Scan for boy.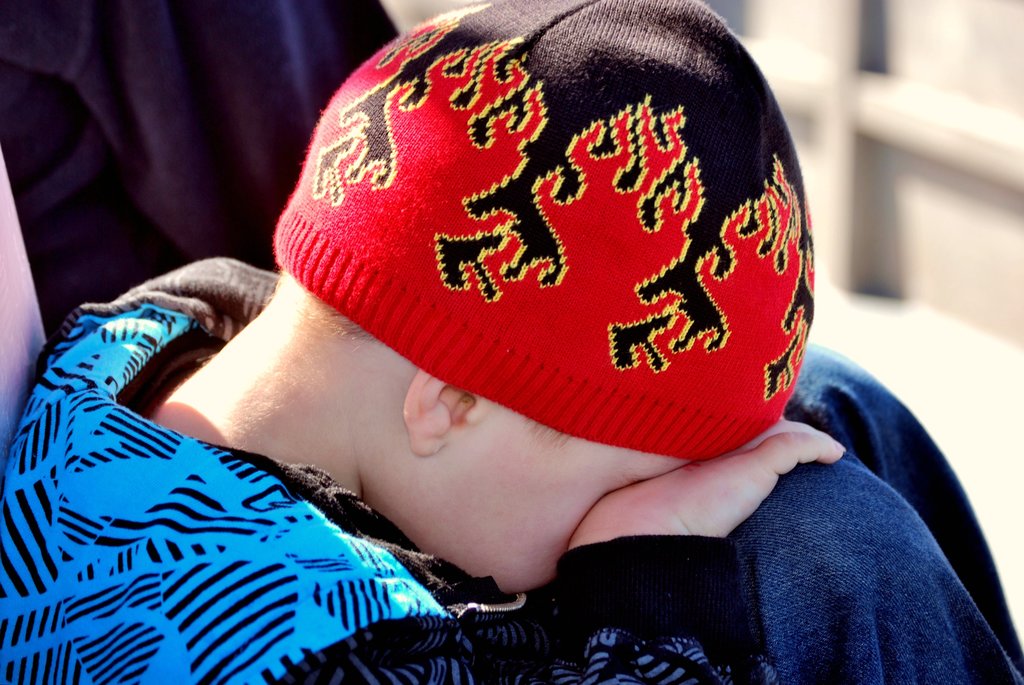
Scan result: [left=63, top=0, right=856, bottom=679].
